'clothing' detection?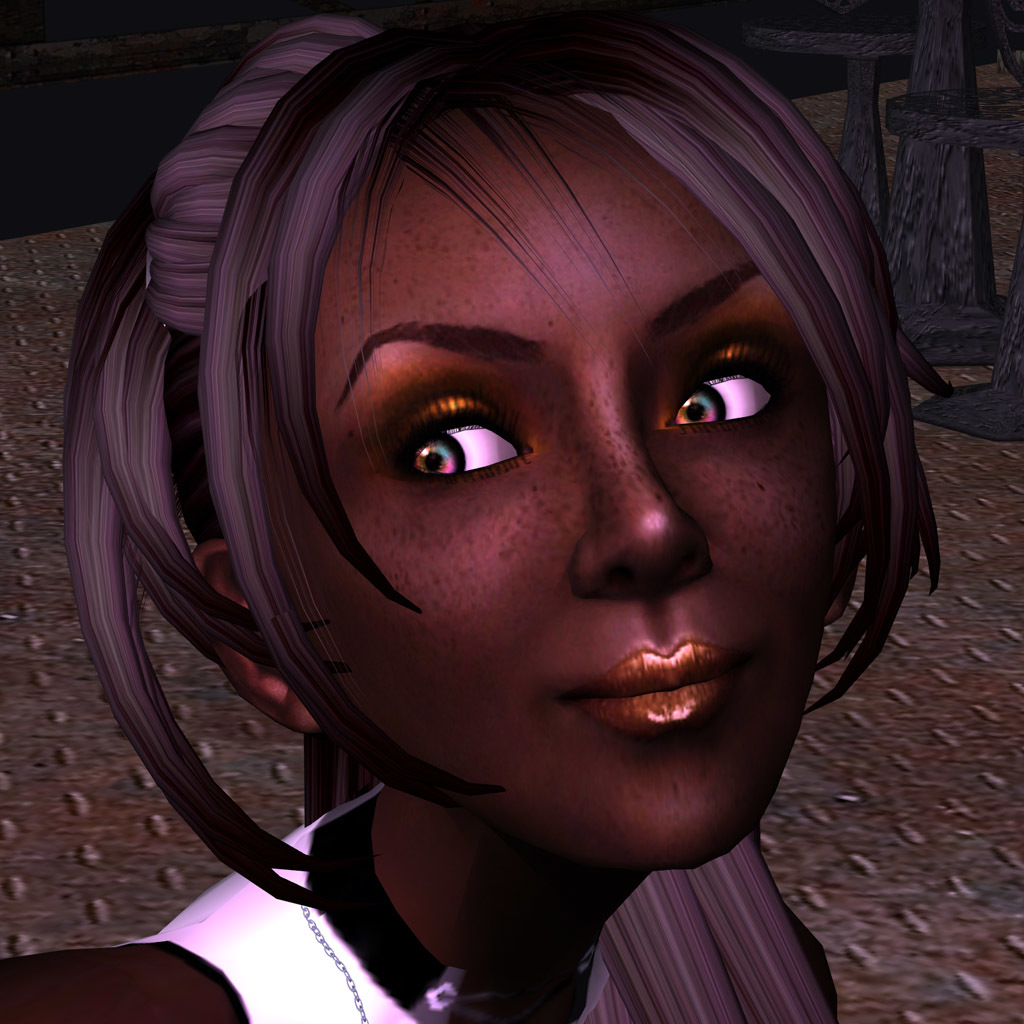
(x1=101, y1=786, x2=608, y2=1023)
